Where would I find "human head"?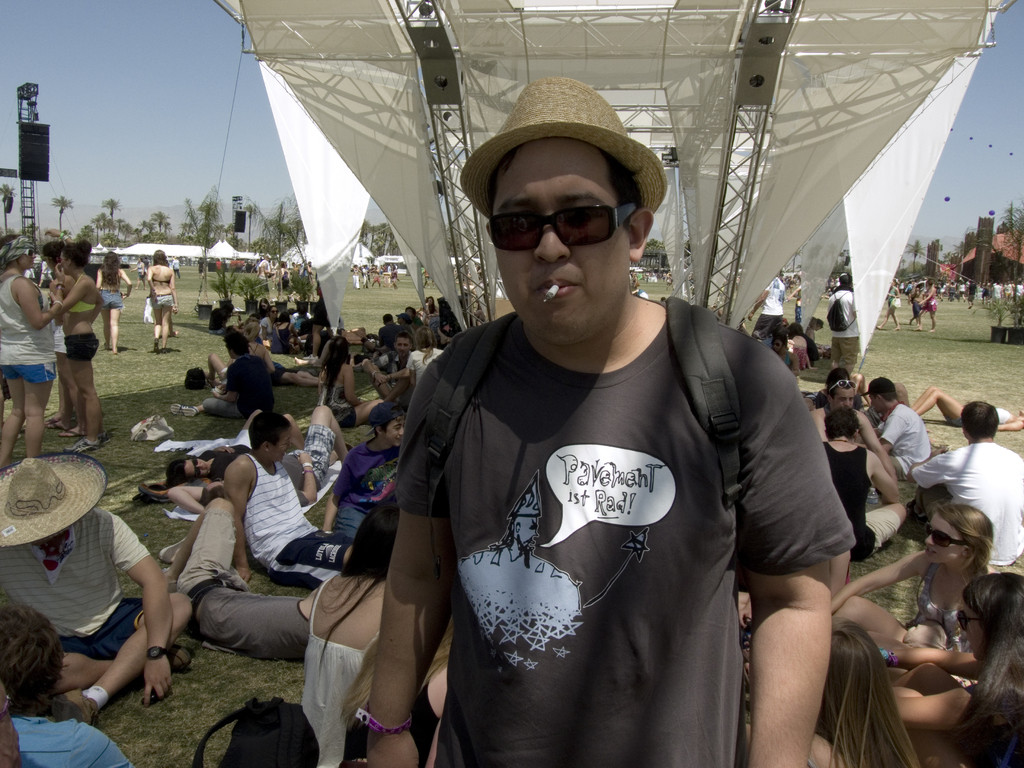
At bbox=(392, 332, 416, 361).
